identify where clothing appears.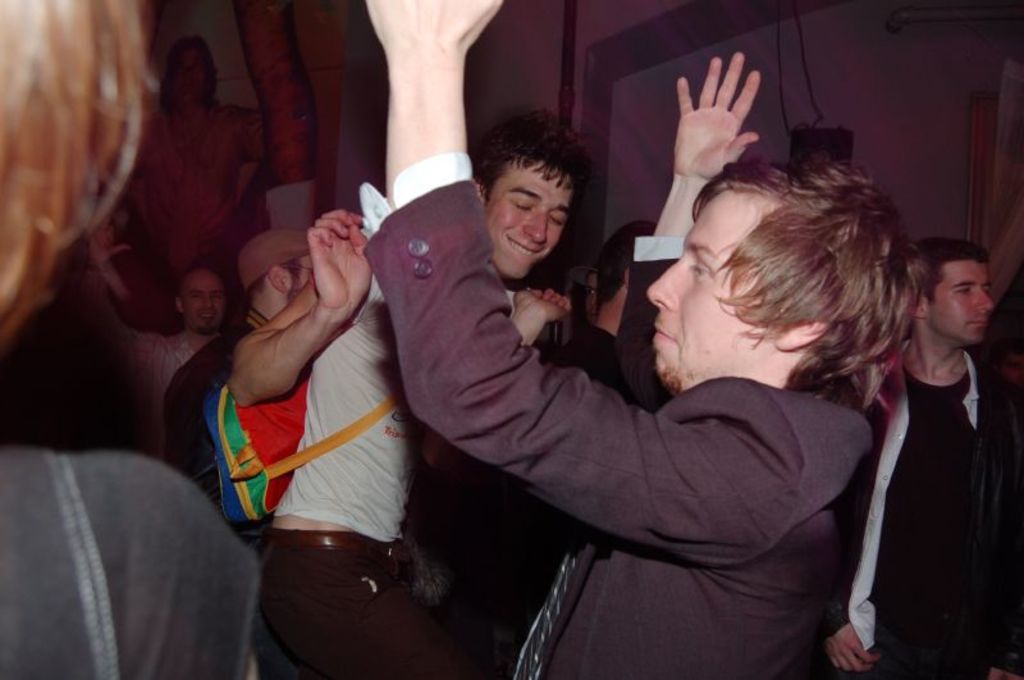
Appears at 114/325/207/429.
